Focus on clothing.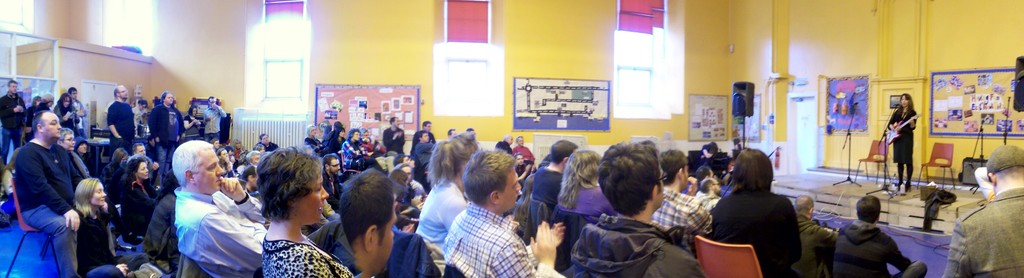
Focused at select_region(51, 109, 76, 133).
